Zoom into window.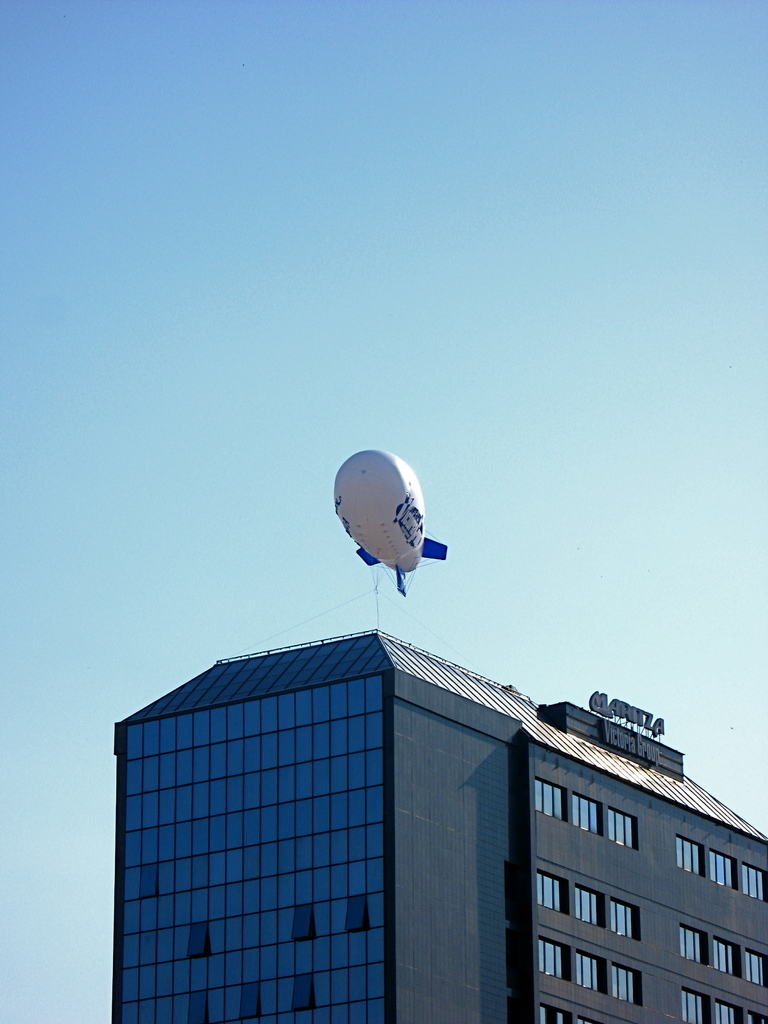
Zoom target: (677, 836, 705, 876).
